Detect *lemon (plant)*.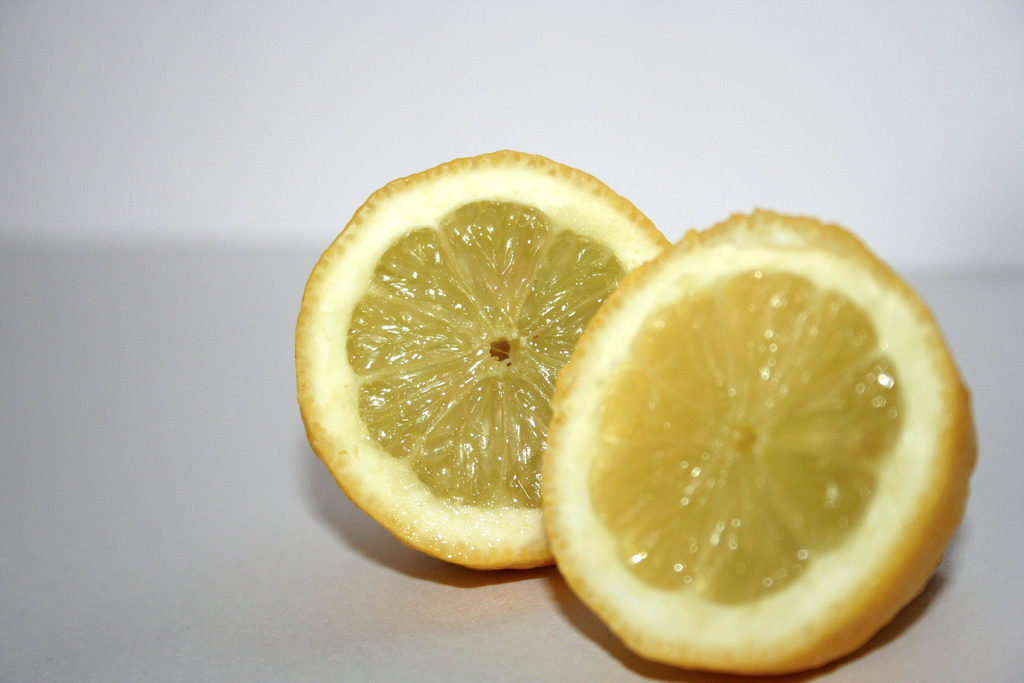
Detected at [left=539, top=205, right=982, bottom=678].
